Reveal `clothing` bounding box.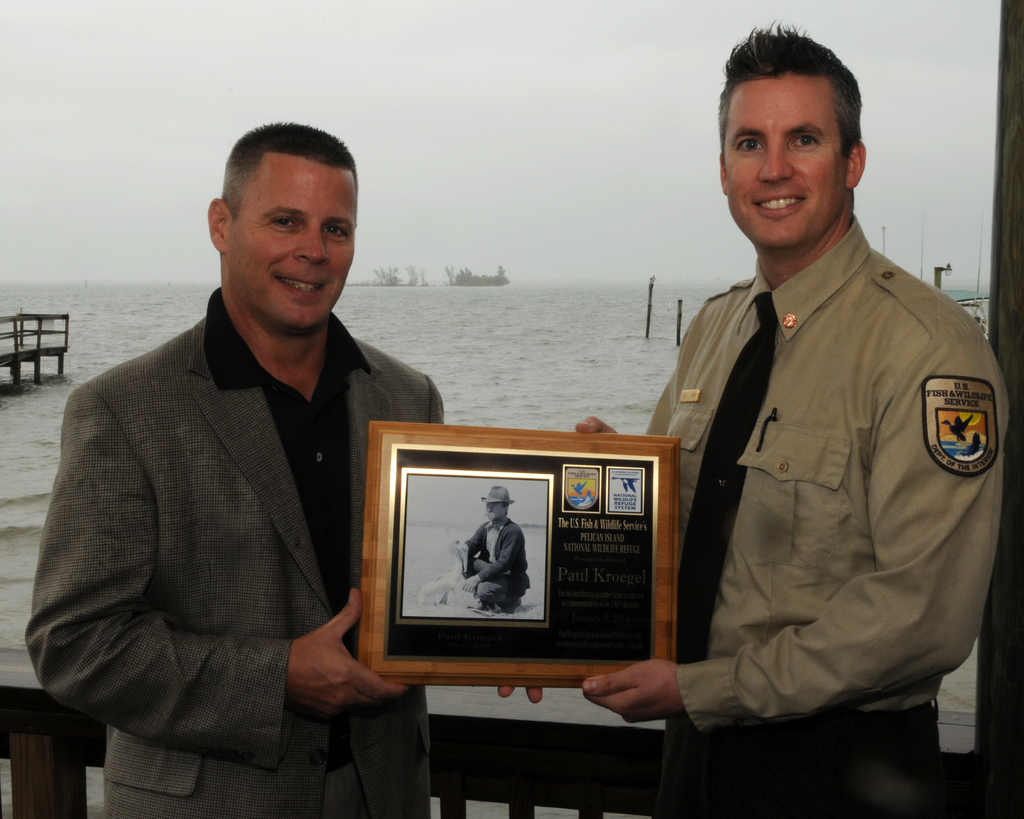
Revealed: x1=459, y1=507, x2=529, y2=618.
